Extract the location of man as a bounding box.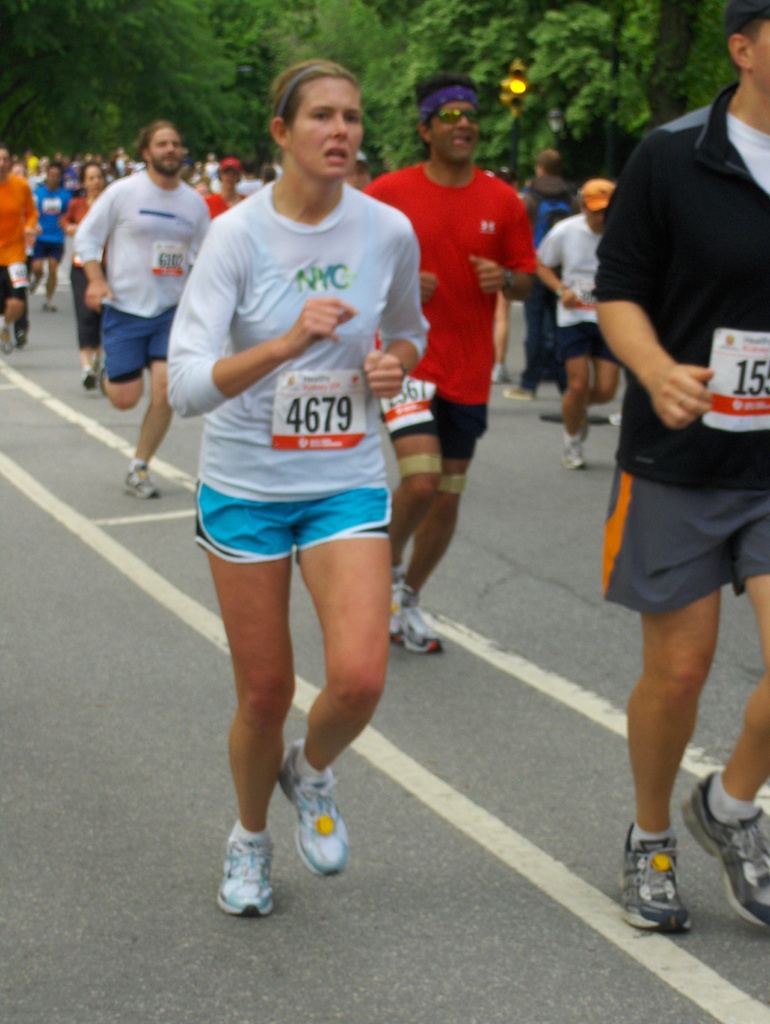
x1=67, y1=110, x2=213, y2=476.
